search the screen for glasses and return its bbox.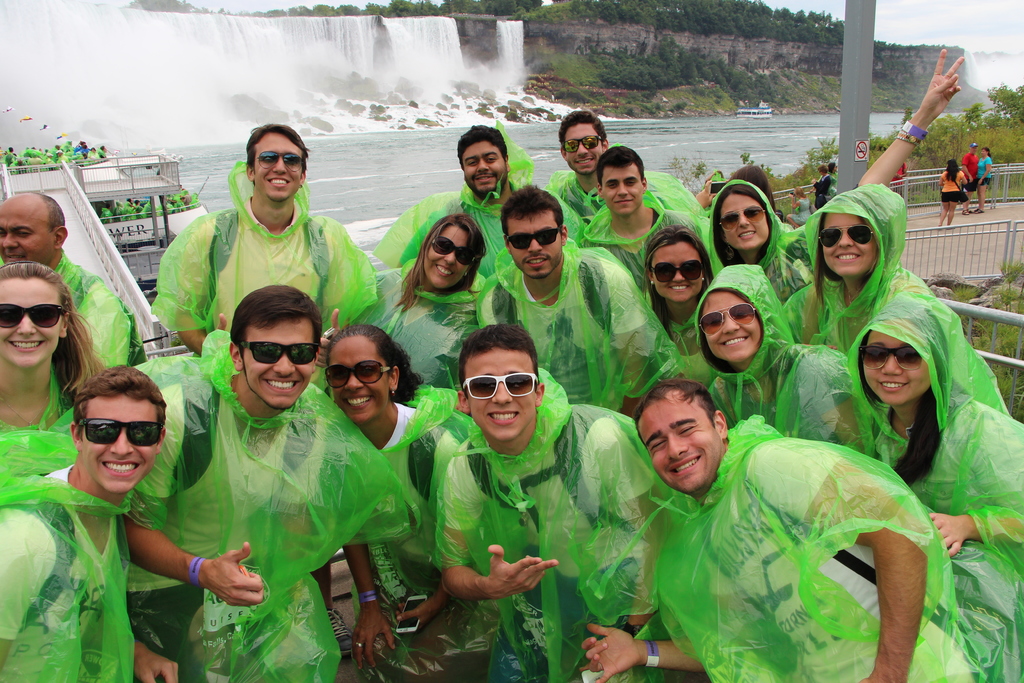
Found: x1=426, y1=234, x2=481, y2=270.
